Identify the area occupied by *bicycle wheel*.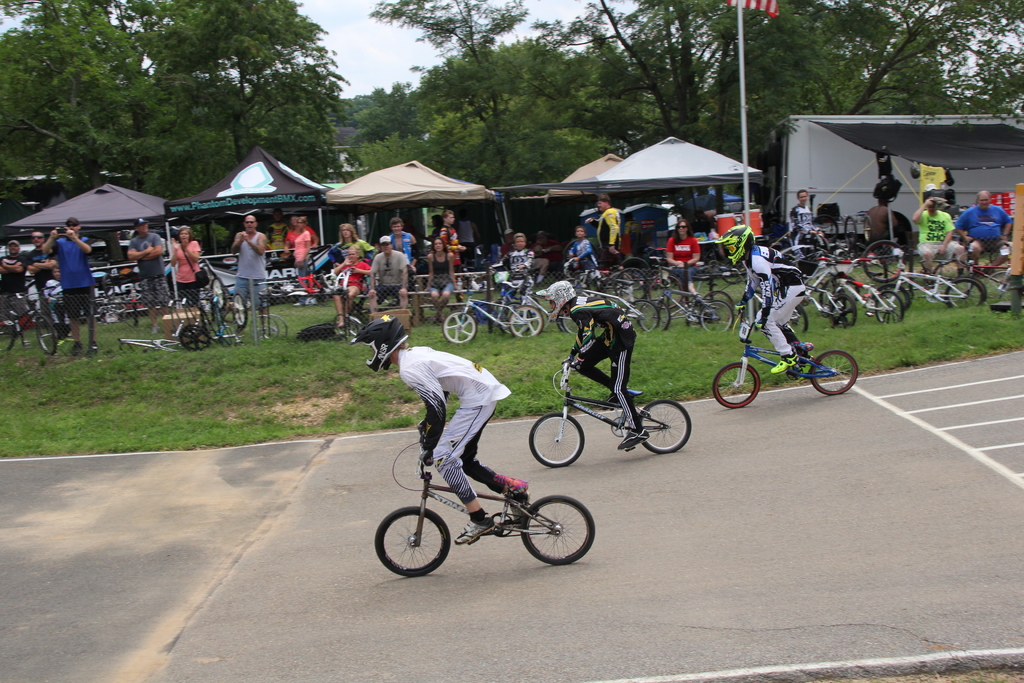
Area: l=527, t=419, r=586, b=469.
